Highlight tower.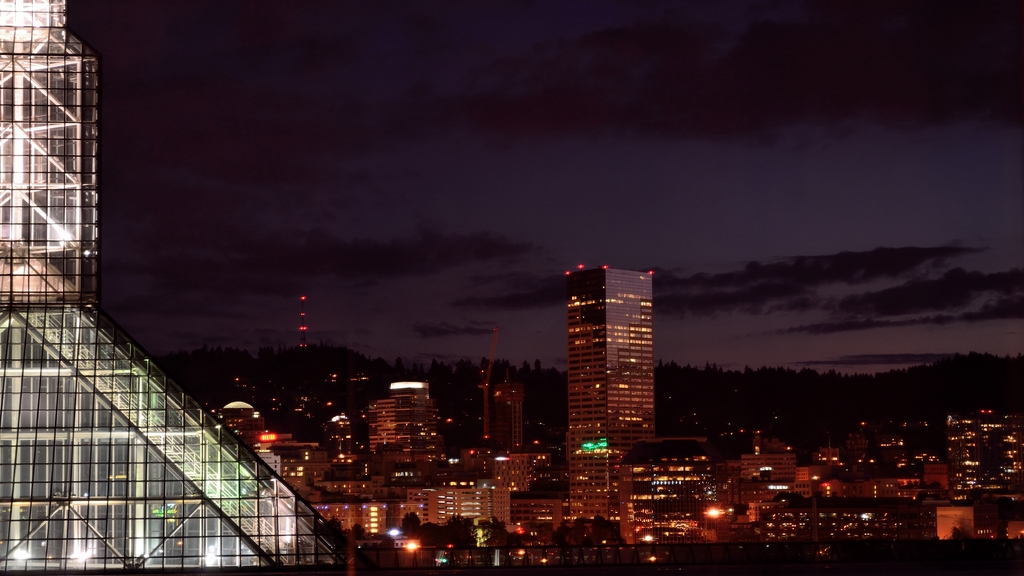
Highlighted region: [left=500, top=379, right=526, bottom=492].
